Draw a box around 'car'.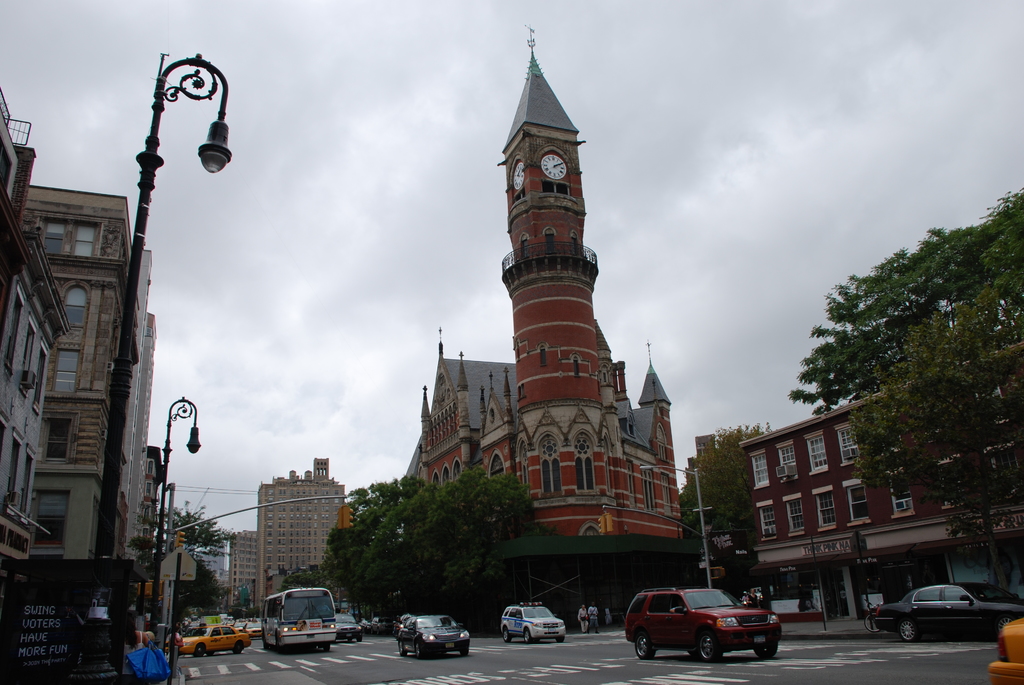
{"left": 169, "top": 625, "right": 249, "bottom": 657}.
